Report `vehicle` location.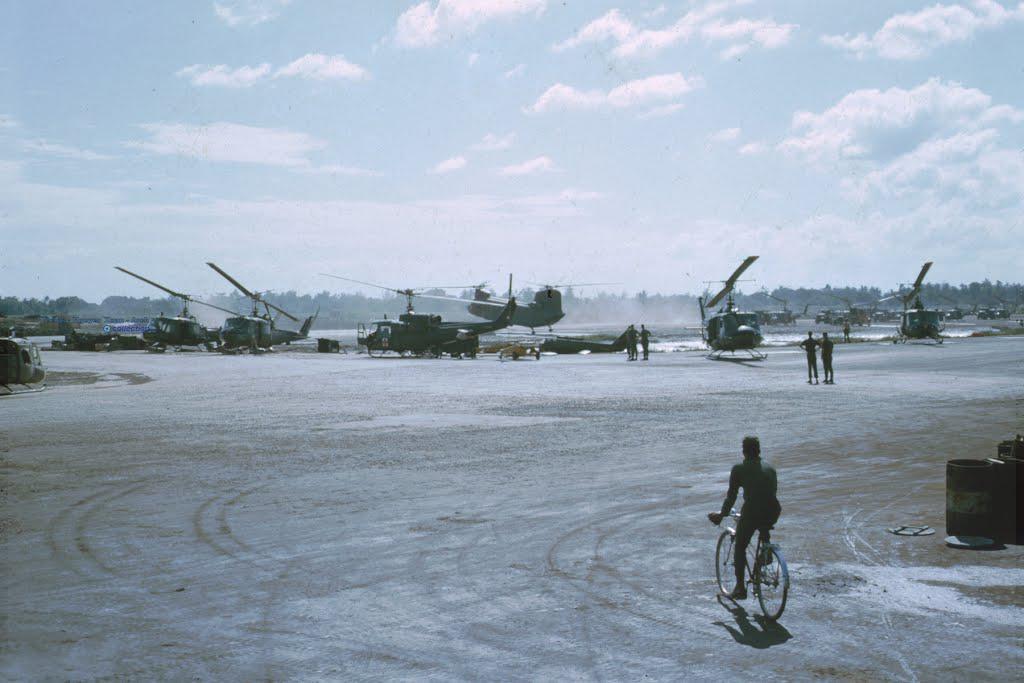
Report: crop(0, 322, 49, 398).
